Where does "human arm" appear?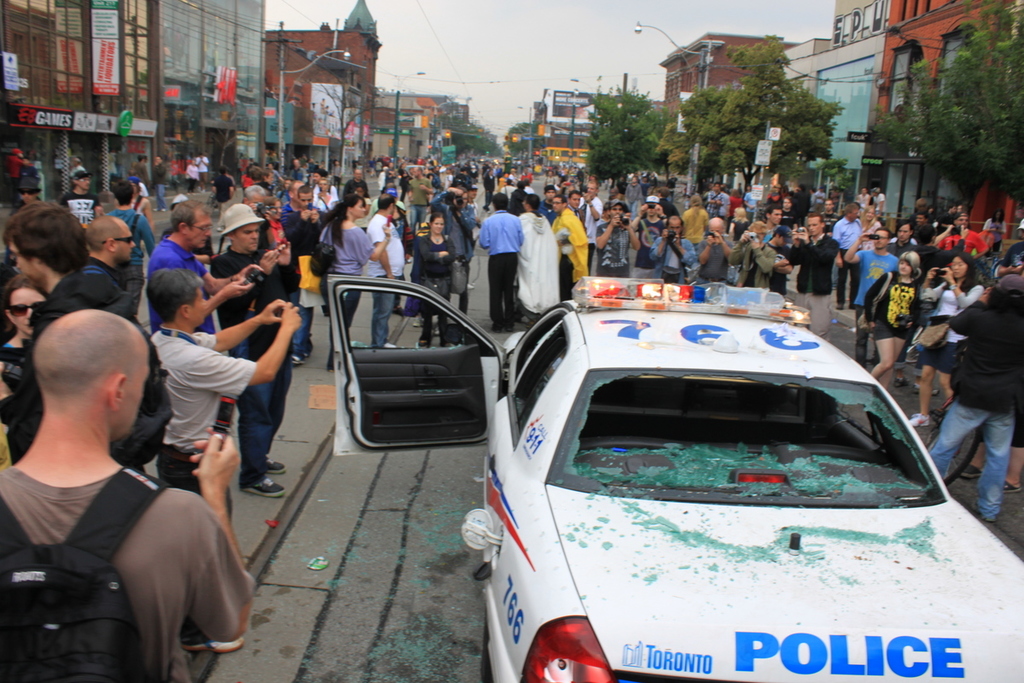
Appears at 713 232 734 256.
